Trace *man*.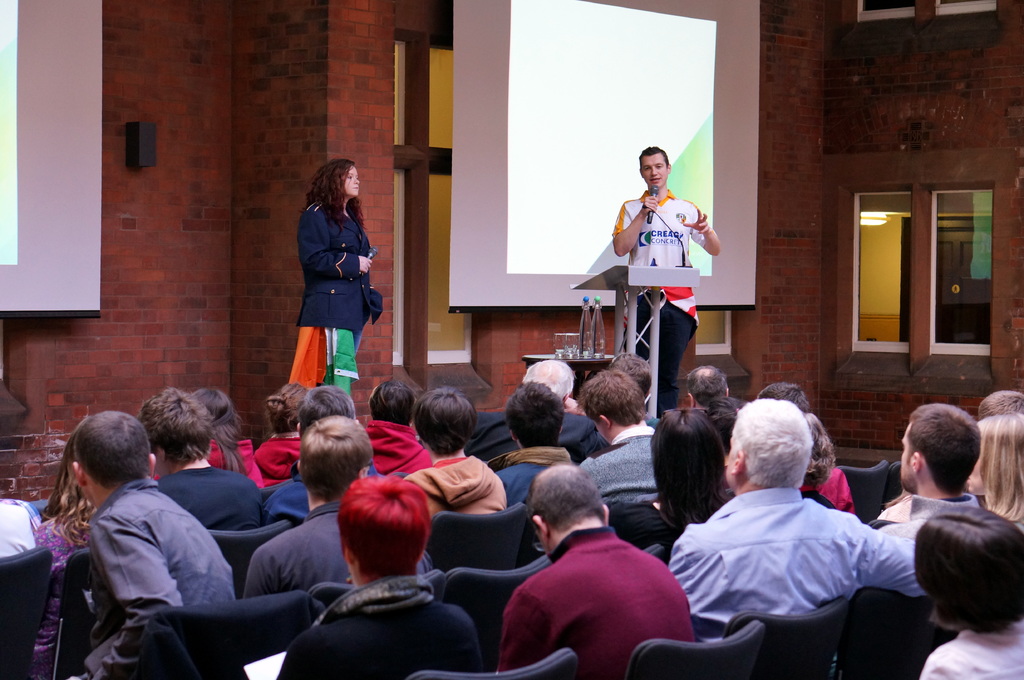
Traced to BBox(595, 140, 724, 381).
